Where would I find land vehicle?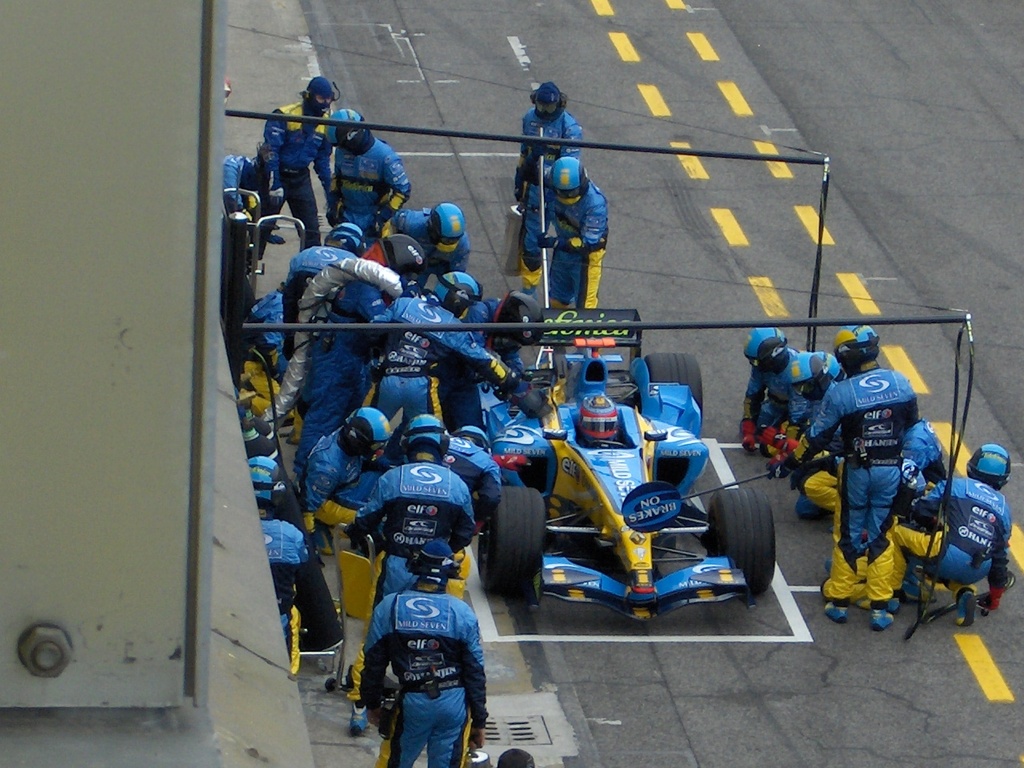
At 464,290,764,629.
